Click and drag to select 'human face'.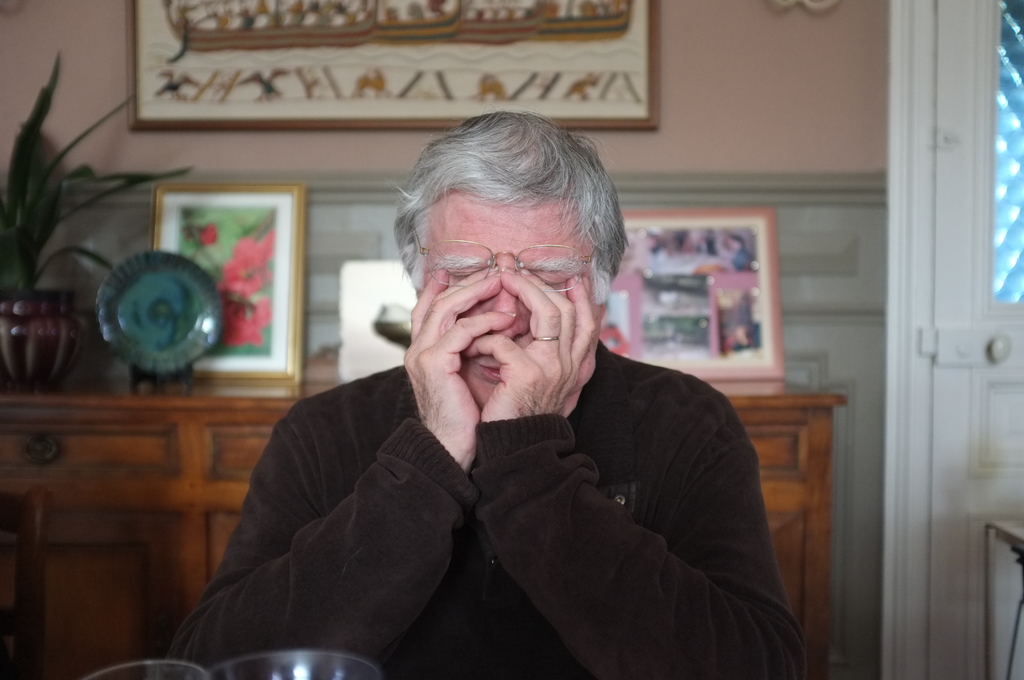
Selection: <bbox>420, 190, 595, 409</bbox>.
